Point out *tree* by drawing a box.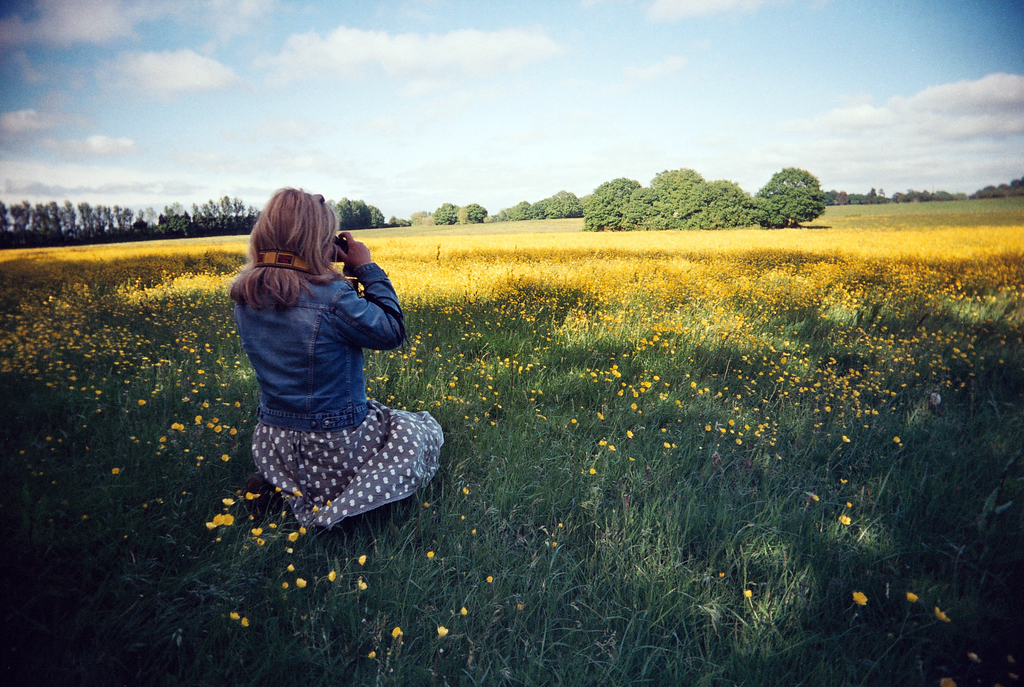
(866, 186, 882, 204).
